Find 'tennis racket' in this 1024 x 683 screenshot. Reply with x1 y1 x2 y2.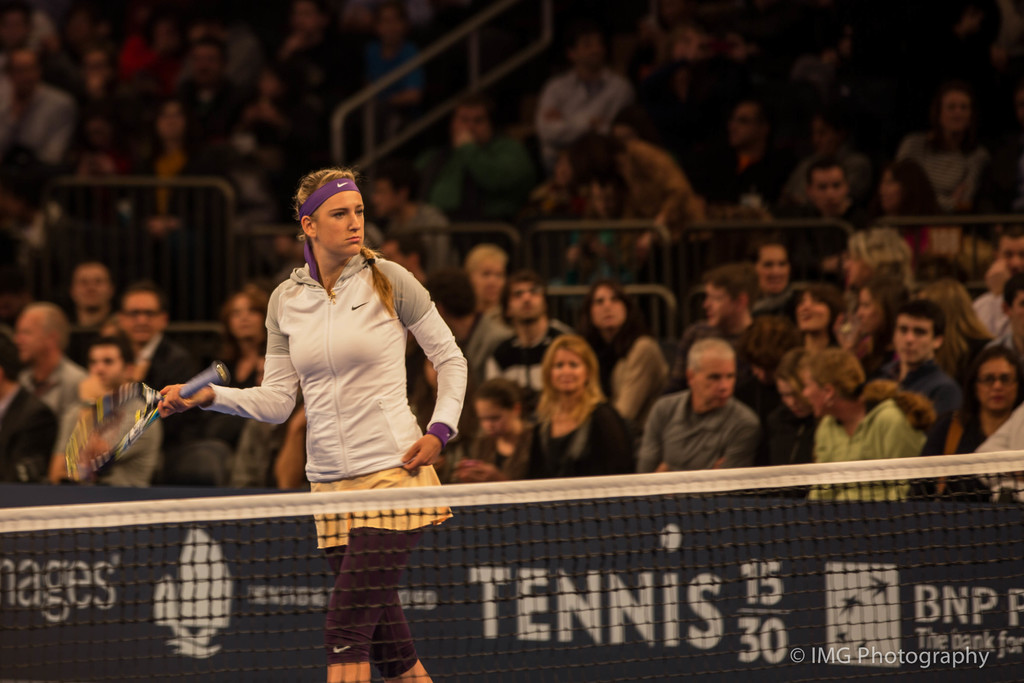
65 364 228 476.
